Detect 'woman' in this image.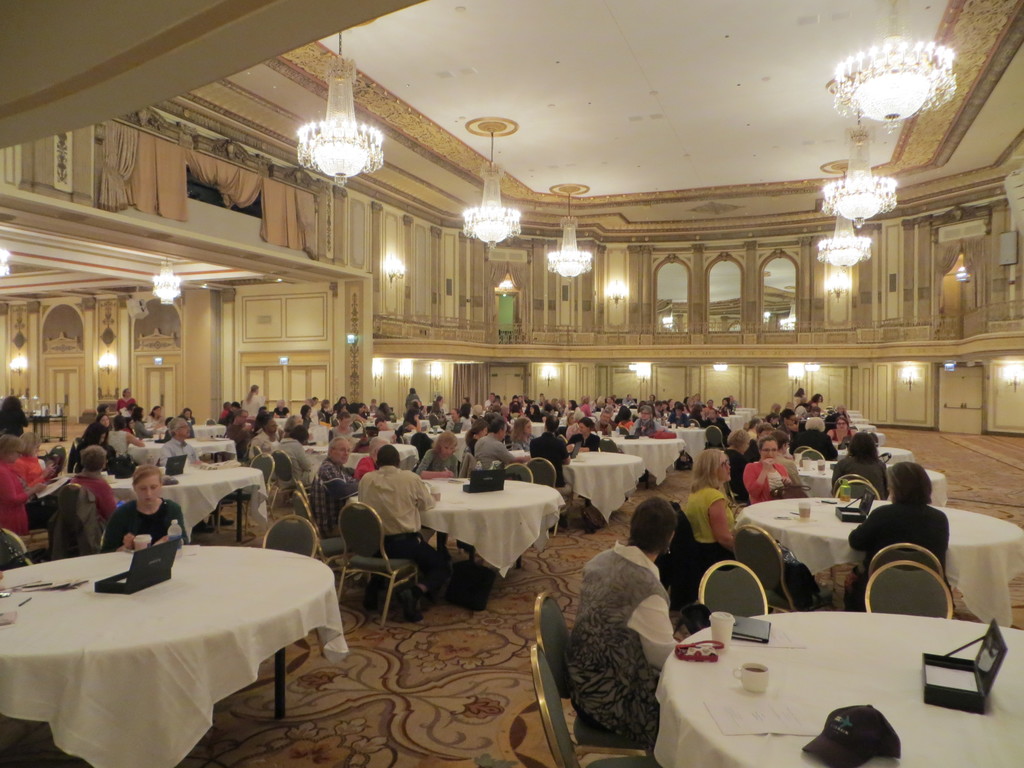
Detection: region(0, 437, 52, 538).
